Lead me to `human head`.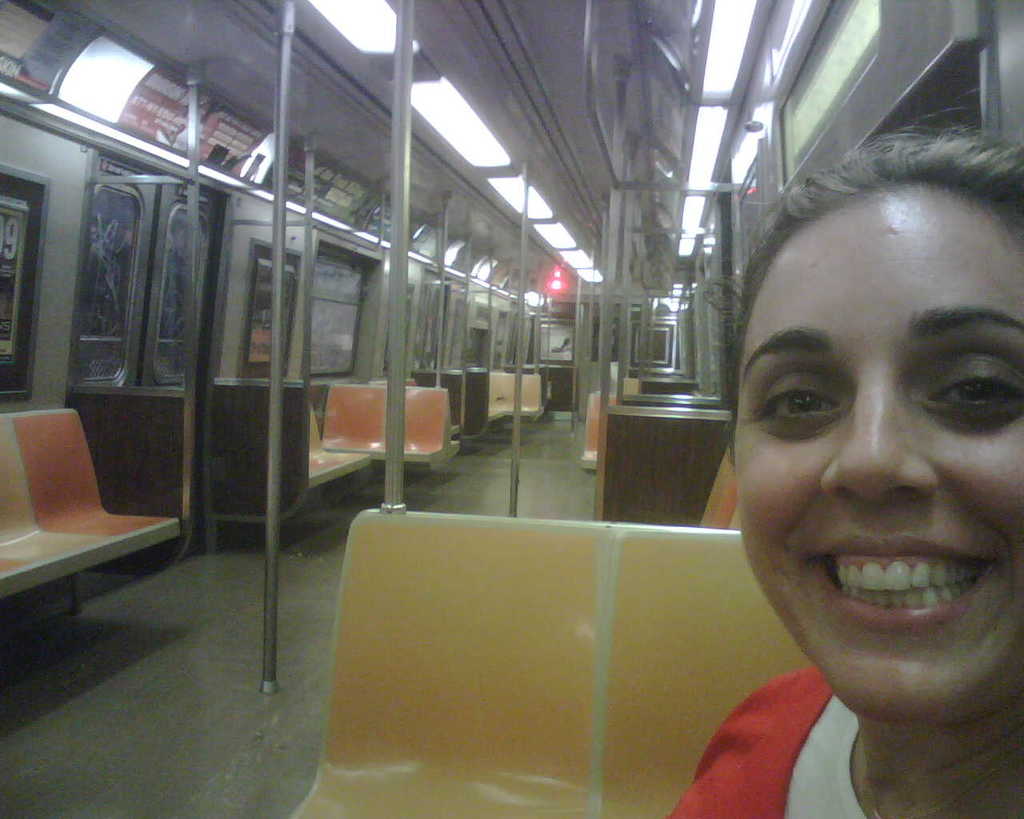
Lead to bbox=[730, 107, 1021, 696].
